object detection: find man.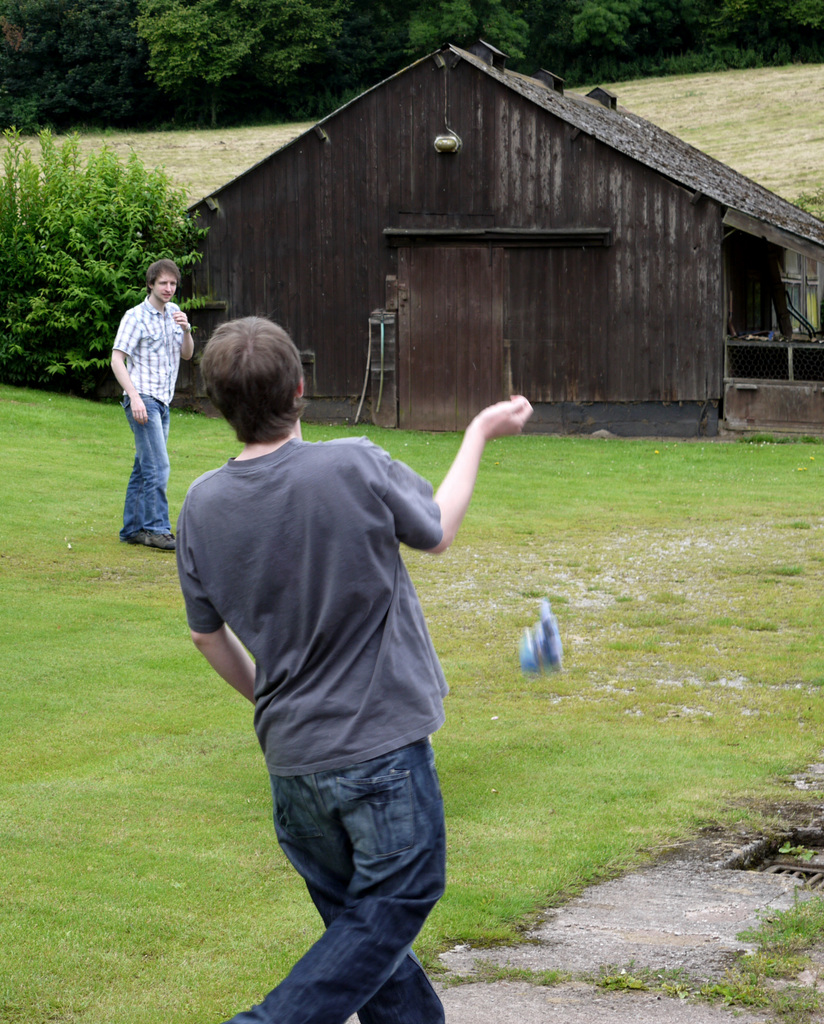
bbox=(101, 253, 210, 554).
